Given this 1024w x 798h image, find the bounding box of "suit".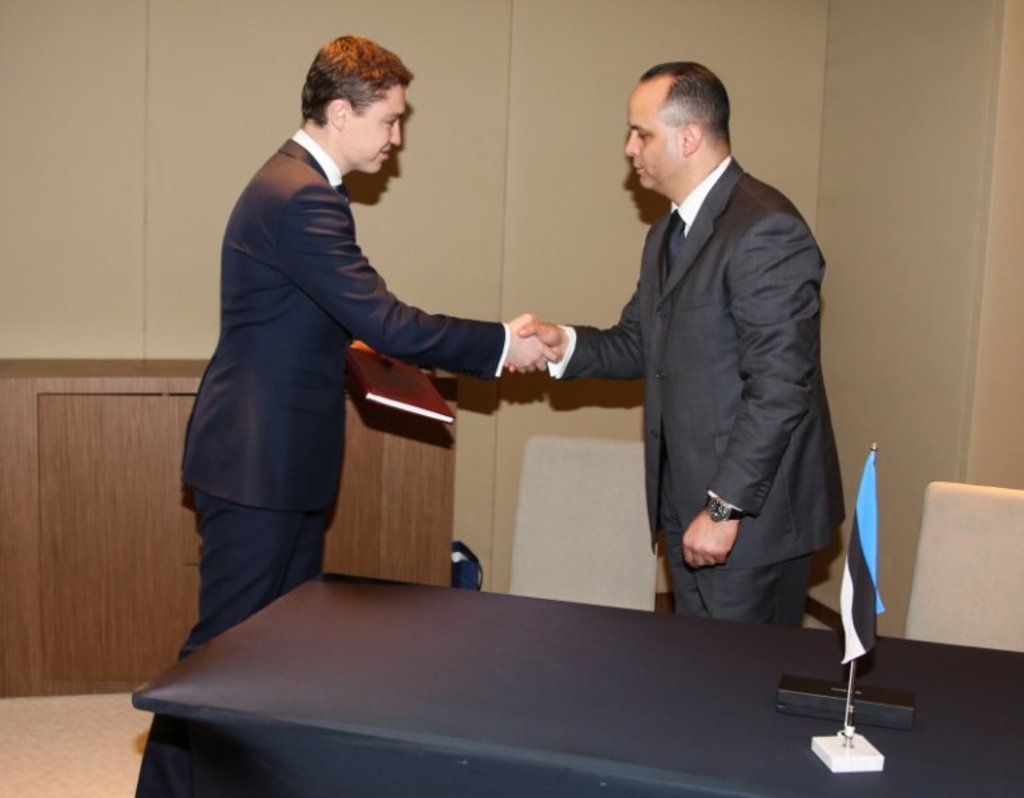
<box>186,65,520,668</box>.
